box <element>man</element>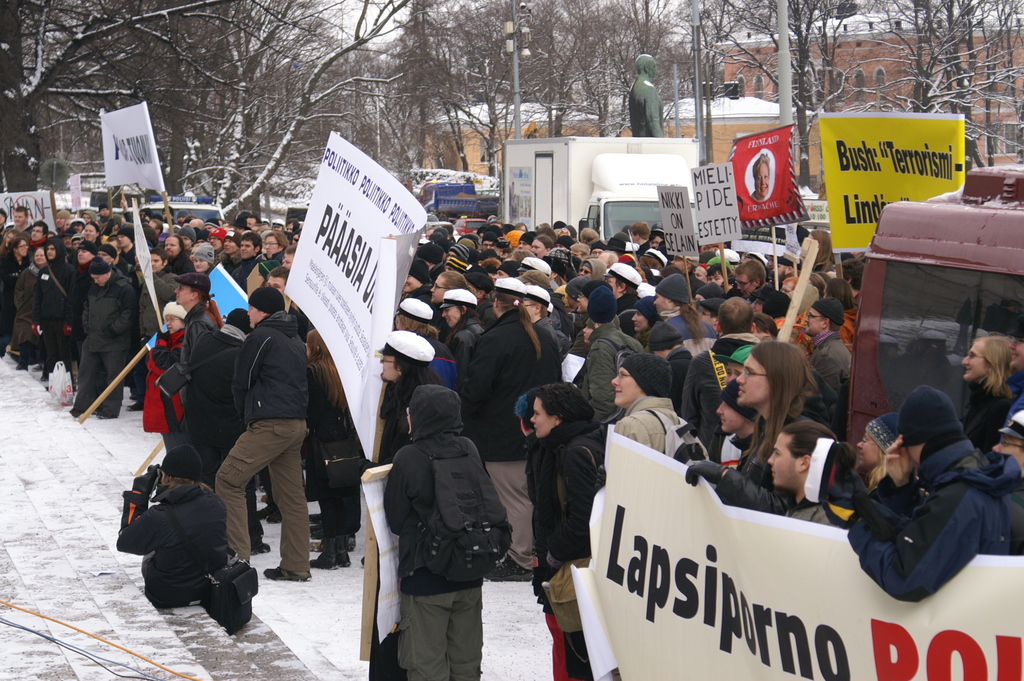
{"left": 71, "top": 258, "right": 132, "bottom": 418}
